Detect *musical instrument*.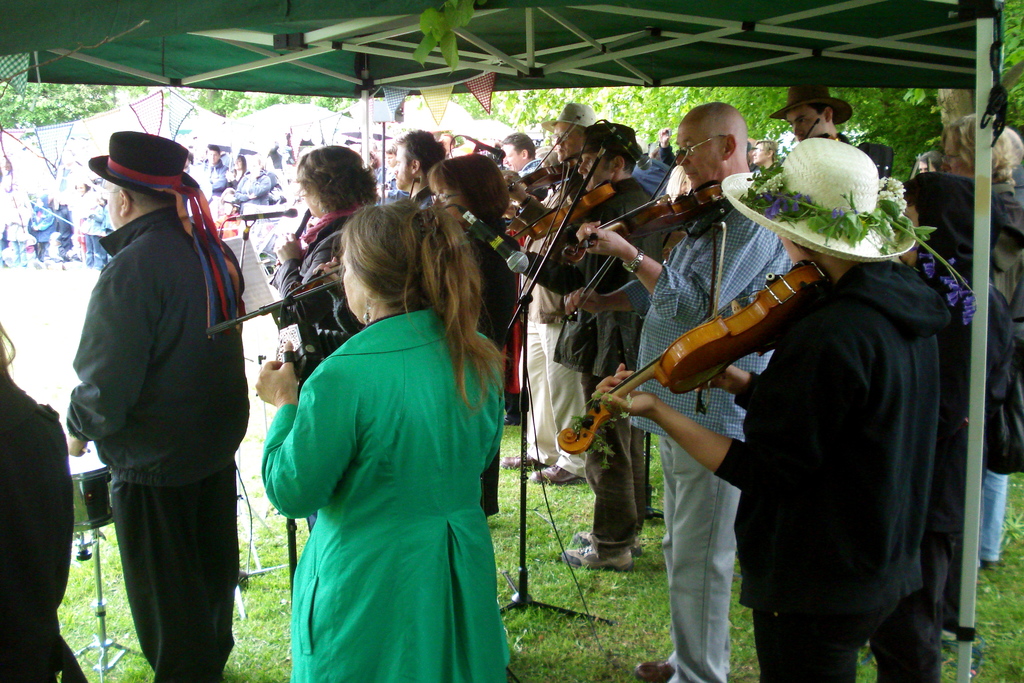
Detected at x1=508, y1=173, x2=630, y2=247.
